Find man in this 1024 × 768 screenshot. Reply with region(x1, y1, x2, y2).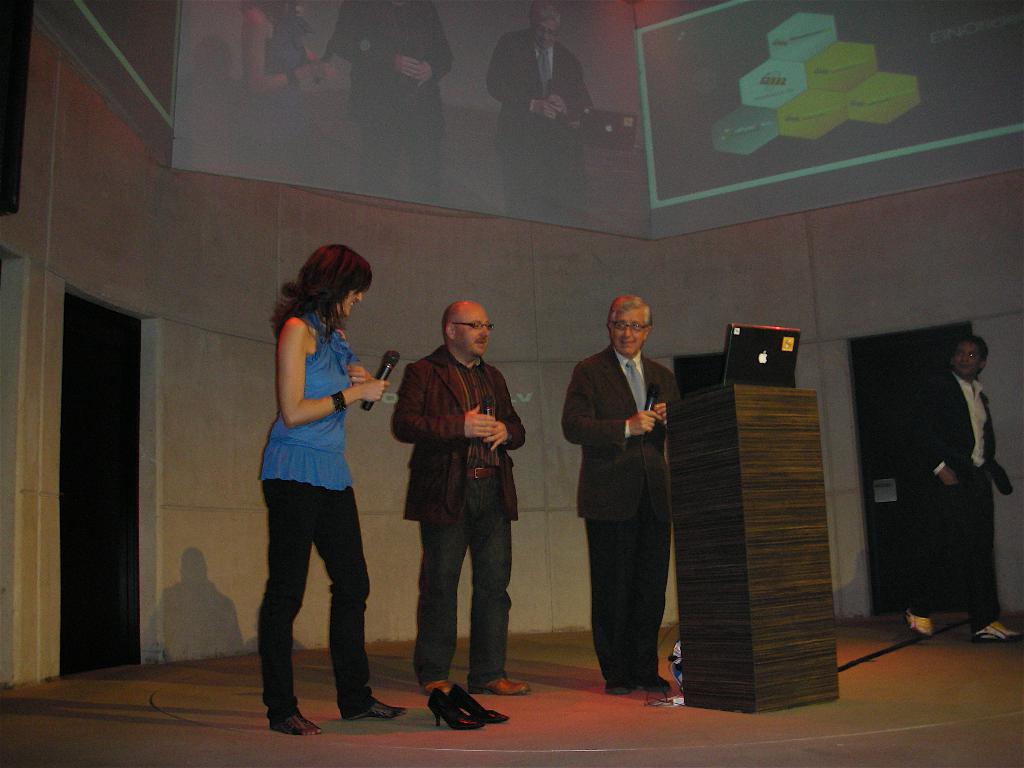
region(490, 3, 596, 225).
